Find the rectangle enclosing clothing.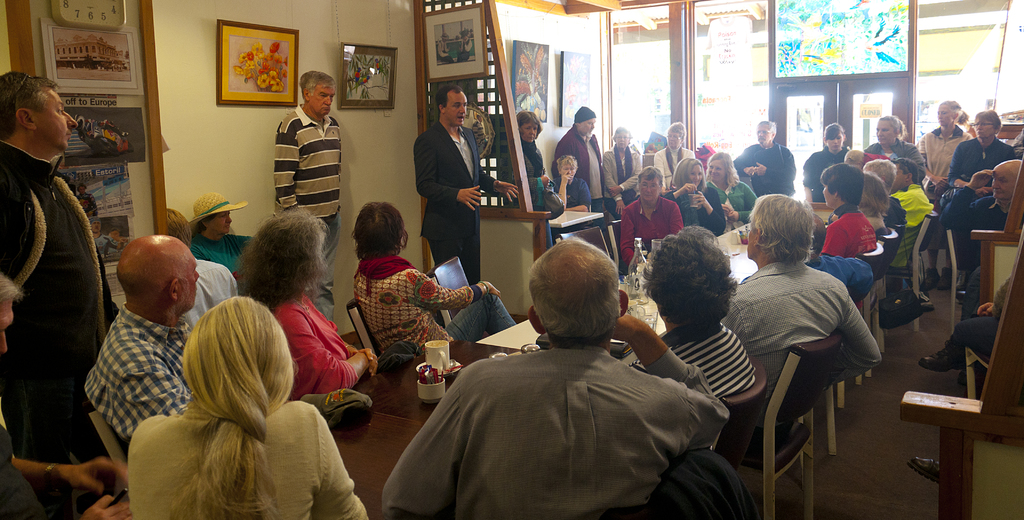
[348,254,521,362].
